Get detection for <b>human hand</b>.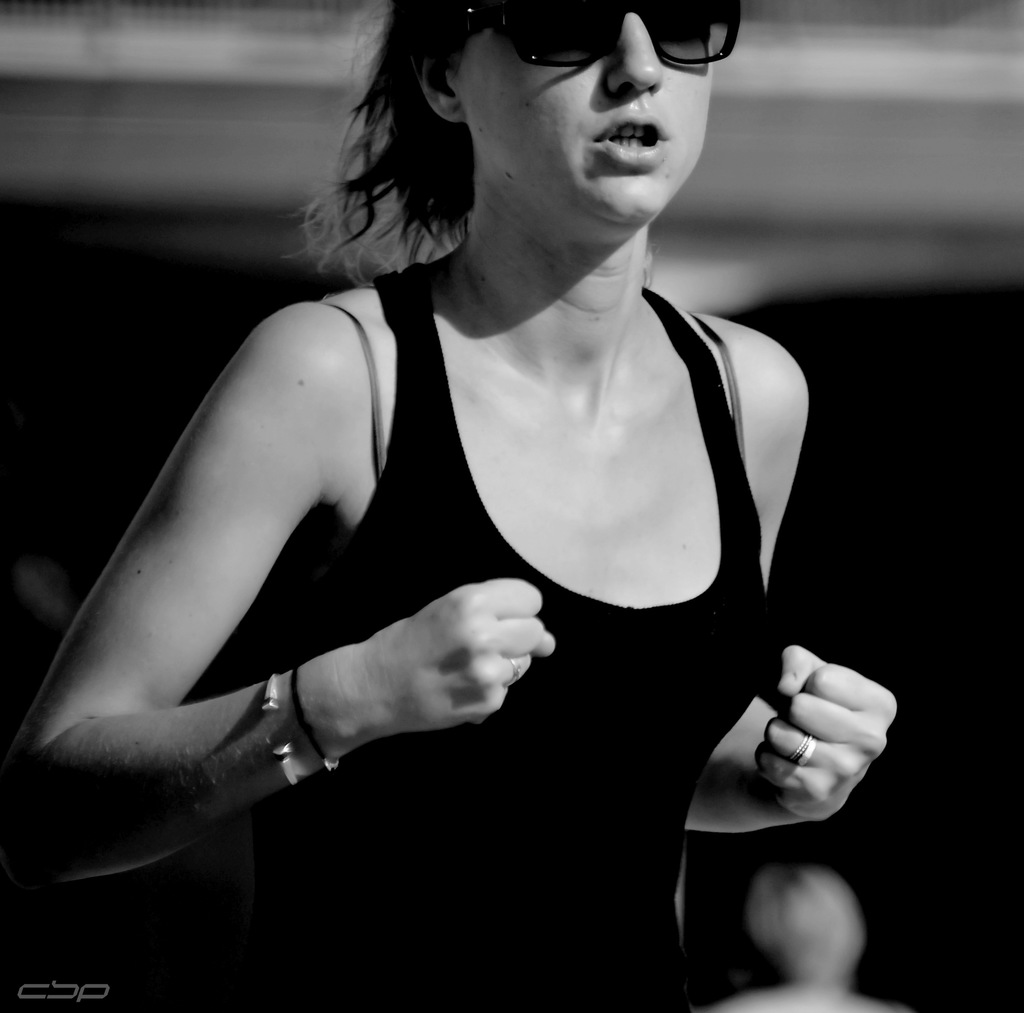
Detection: (left=698, top=614, right=913, bottom=845).
